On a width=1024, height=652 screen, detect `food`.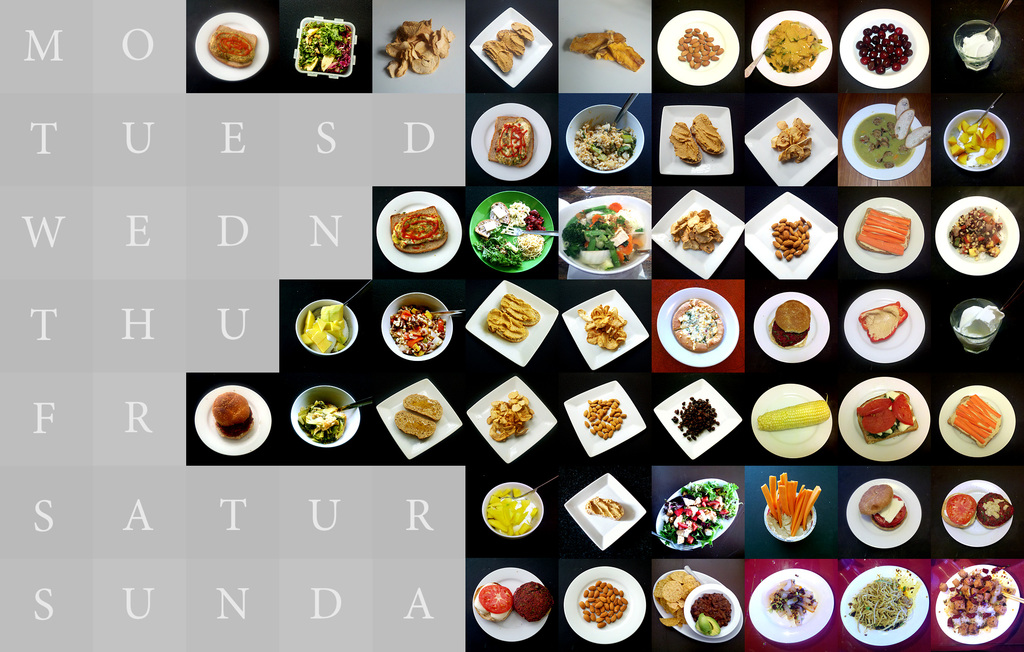
856:569:929:636.
